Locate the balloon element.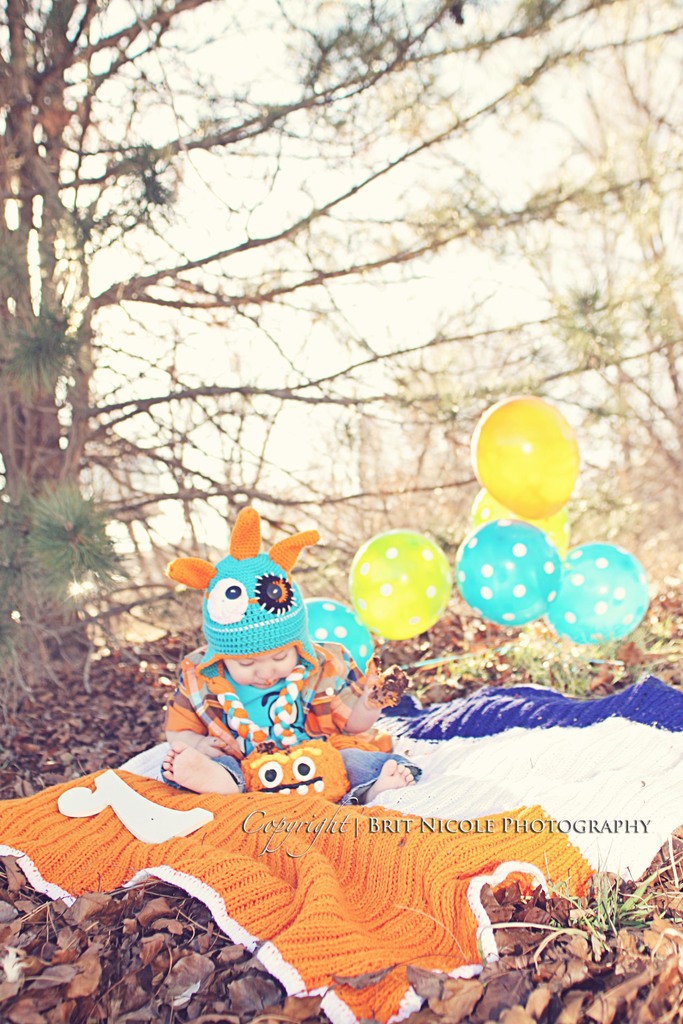
Element bbox: (x1=452, y1=522, x2=564, y2=638).
